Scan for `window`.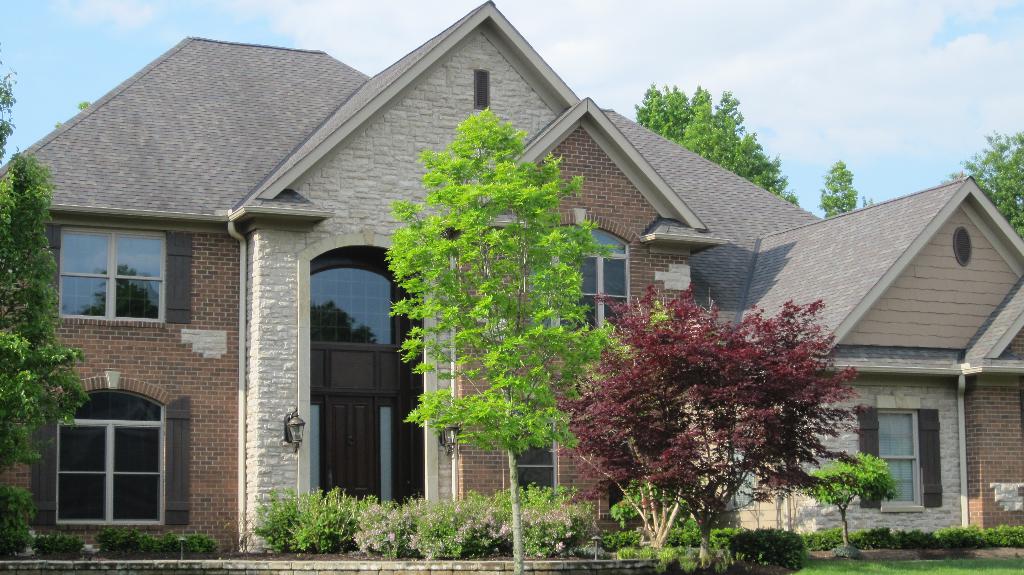
Scan result: bbox=(520, 421, 562, 493).
